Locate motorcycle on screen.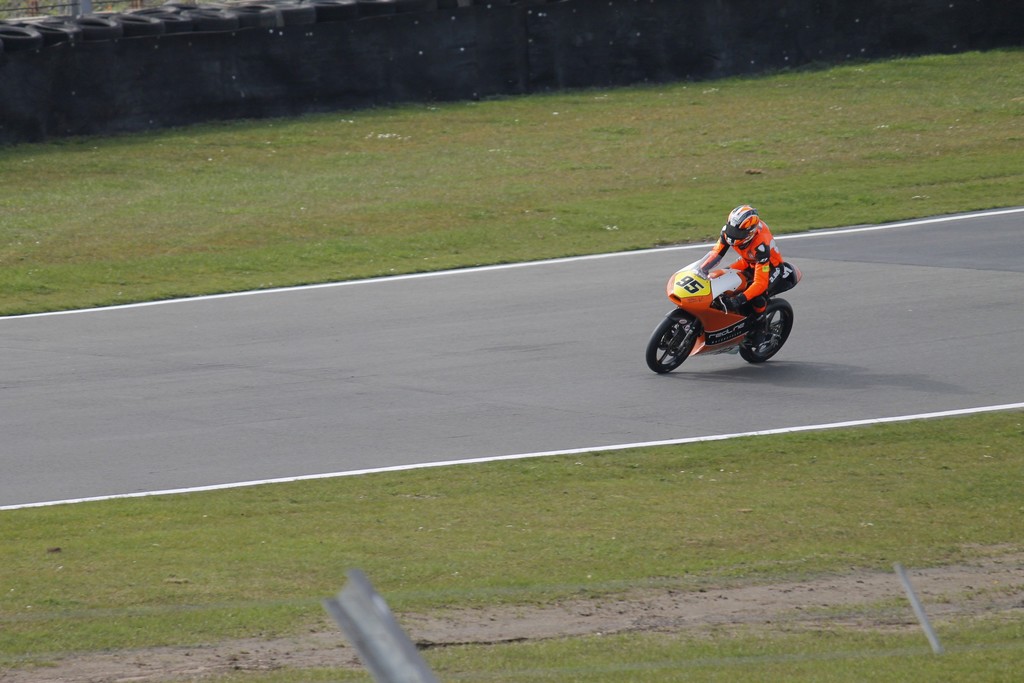
On screen at select_region(644, 249, 807, 374).
